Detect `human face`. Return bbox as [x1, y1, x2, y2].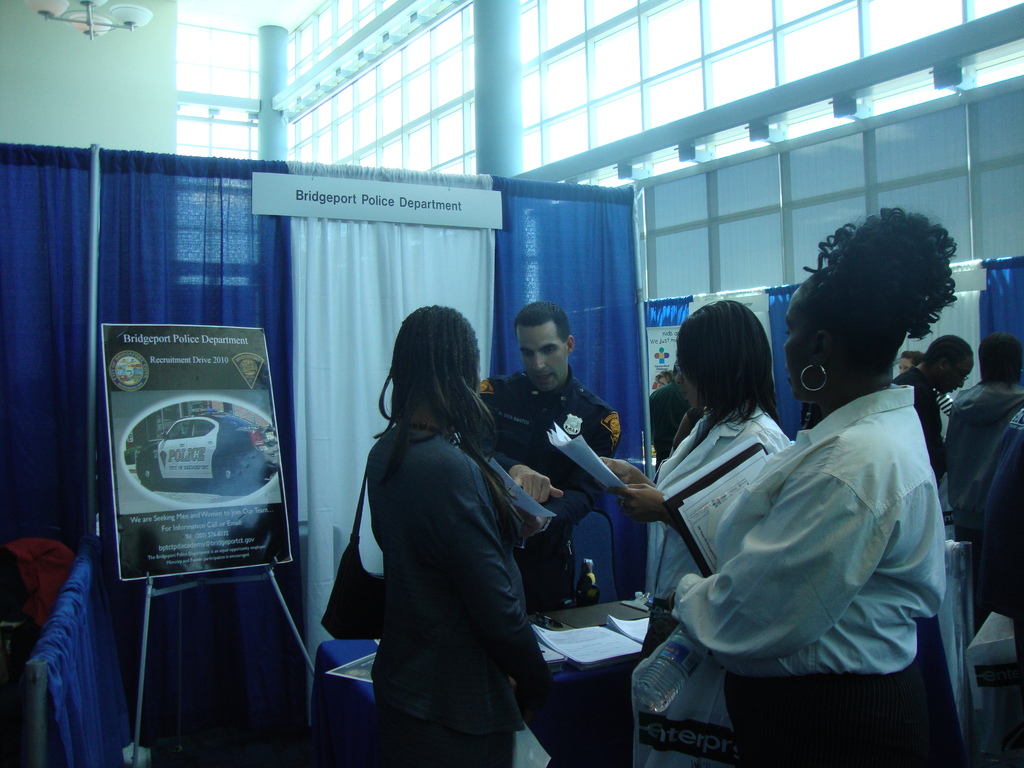
[785, 300, 813, 403].
